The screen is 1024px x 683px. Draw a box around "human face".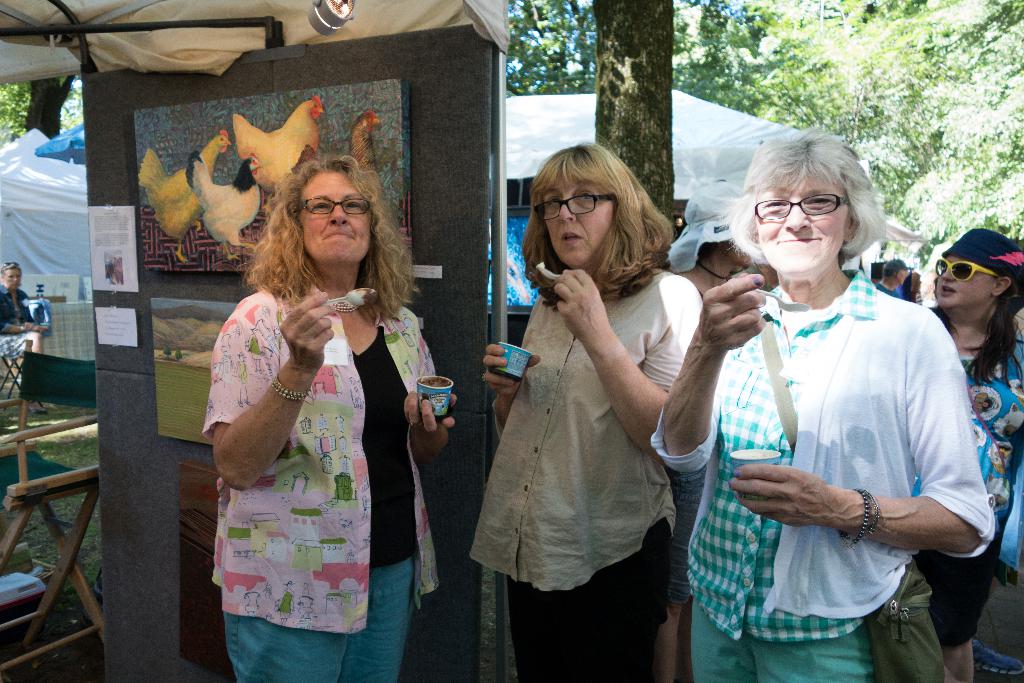
[3, 267, 22, 290].
